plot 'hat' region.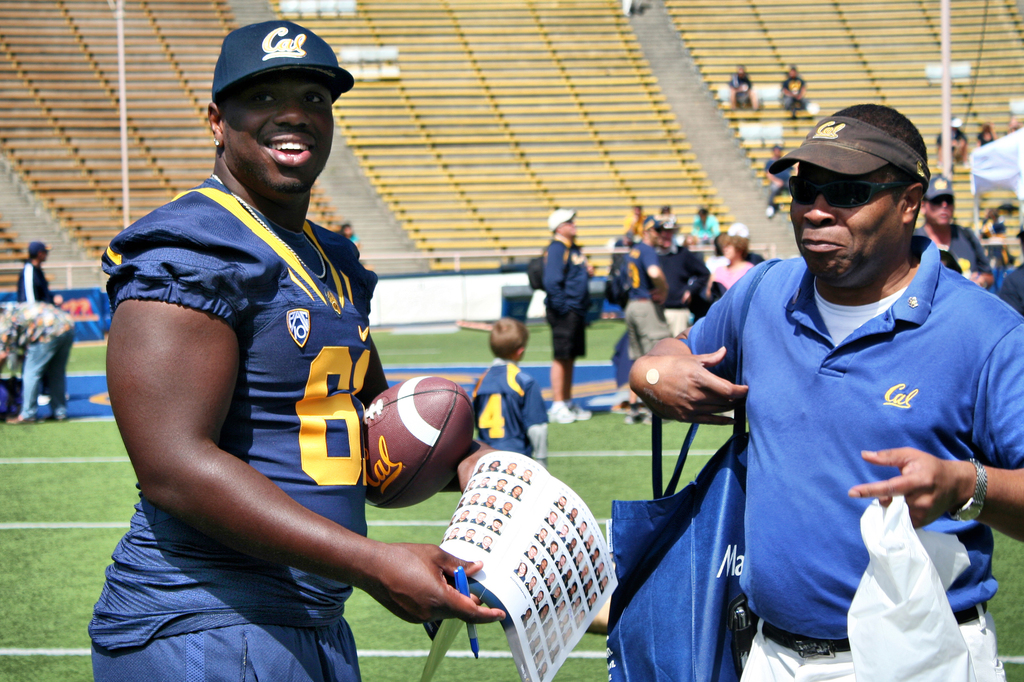
Plotted at region(724, 221, 749, 240).
